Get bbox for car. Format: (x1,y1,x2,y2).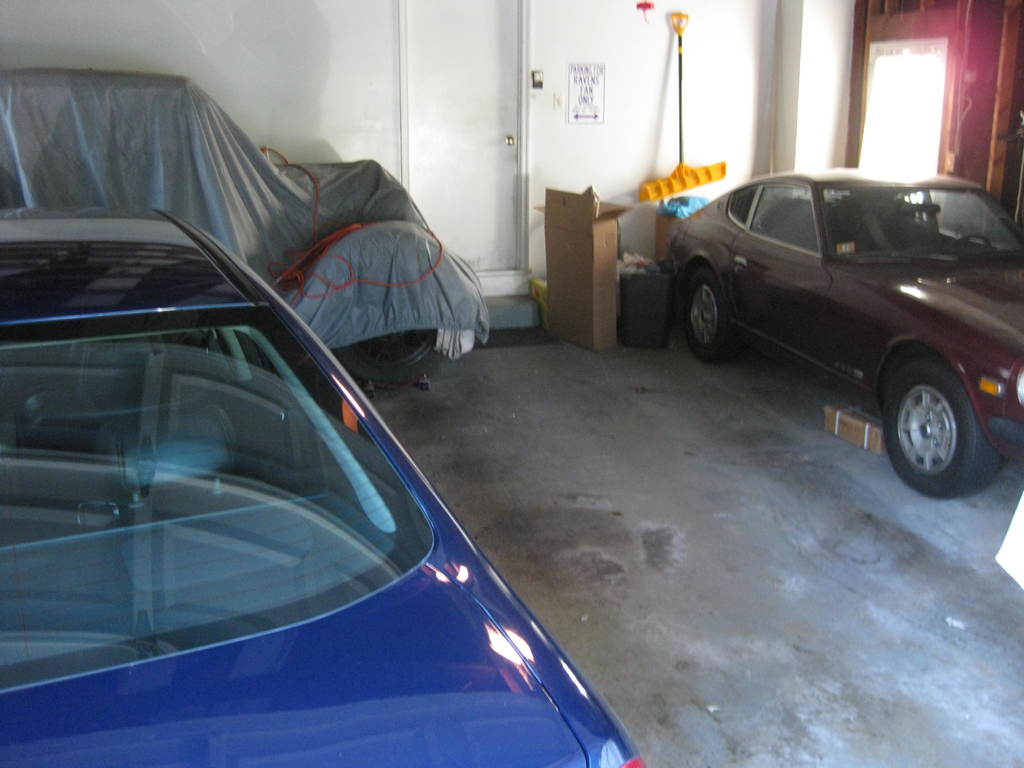
(0,79,488,383).
